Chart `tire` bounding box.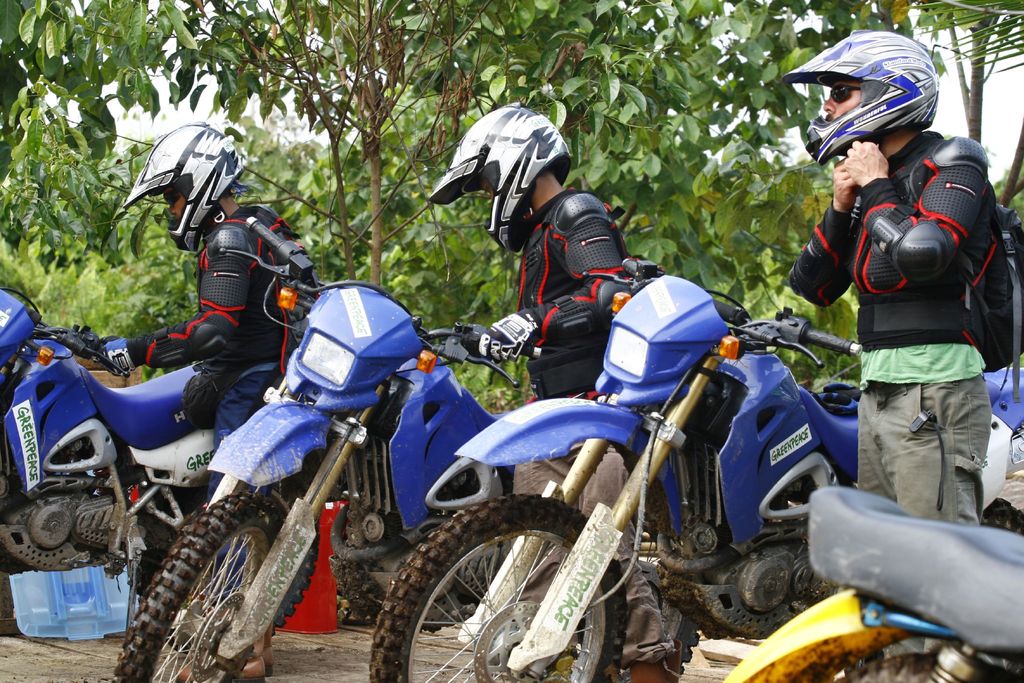
Charted: {"left": 106, "top": 493, "right": 257, "bottom": 680}.
